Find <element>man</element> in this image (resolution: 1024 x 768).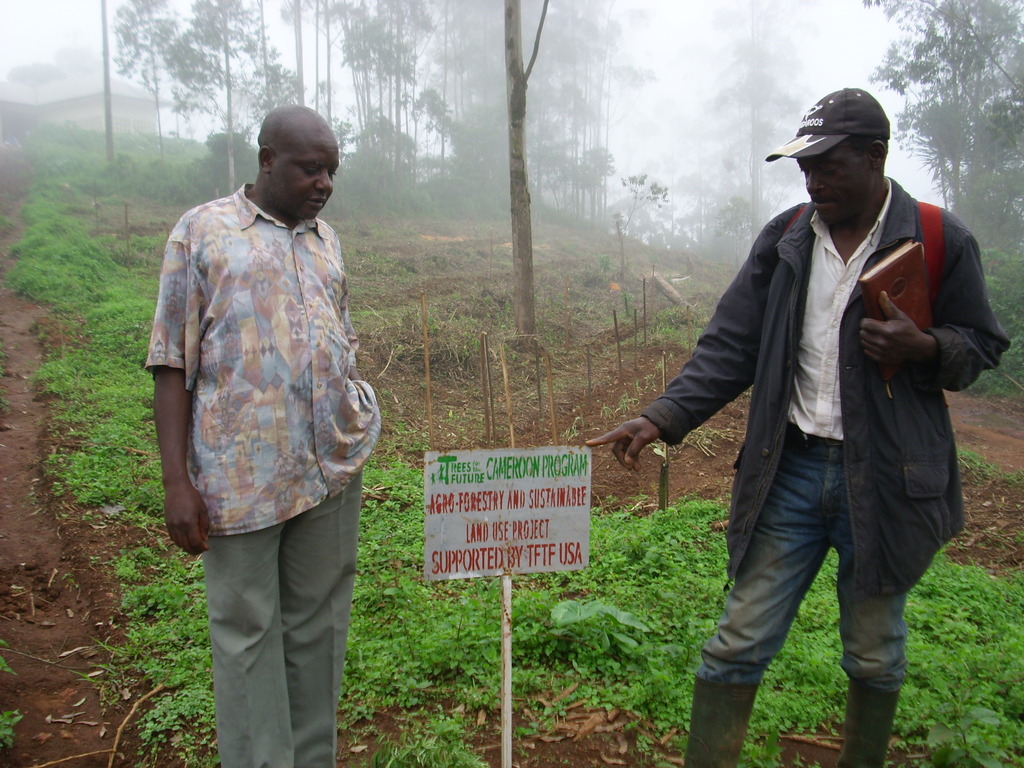
crop(141, 104, 378, 767).
